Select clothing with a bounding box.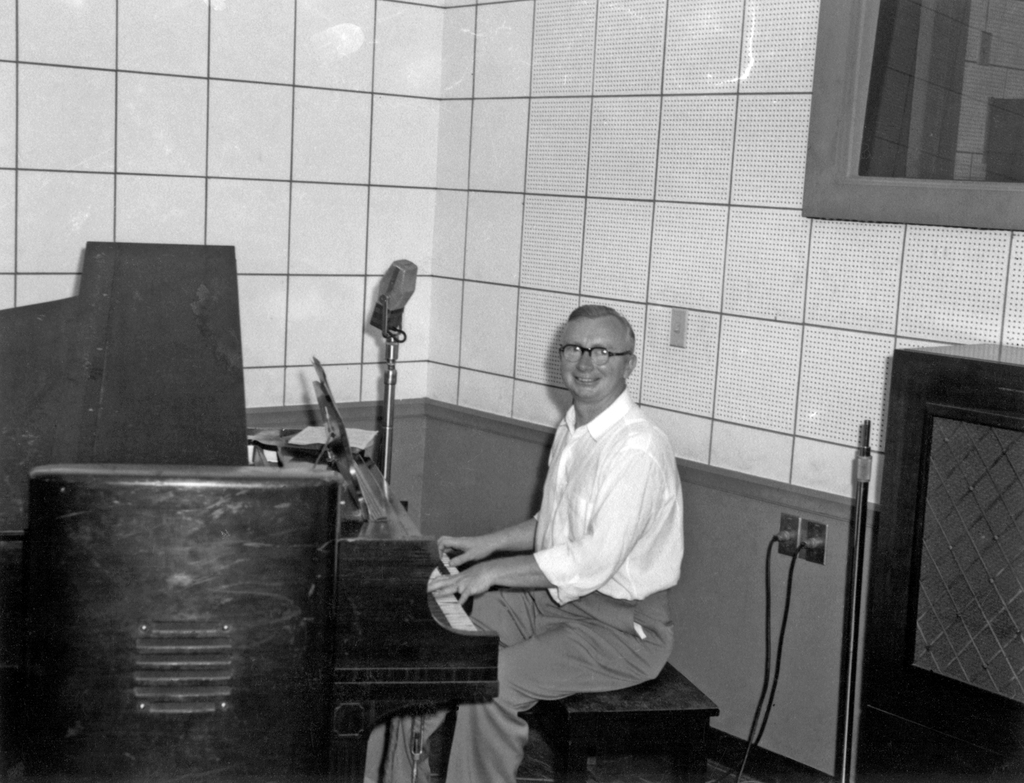
451, 361, 694, 715.
